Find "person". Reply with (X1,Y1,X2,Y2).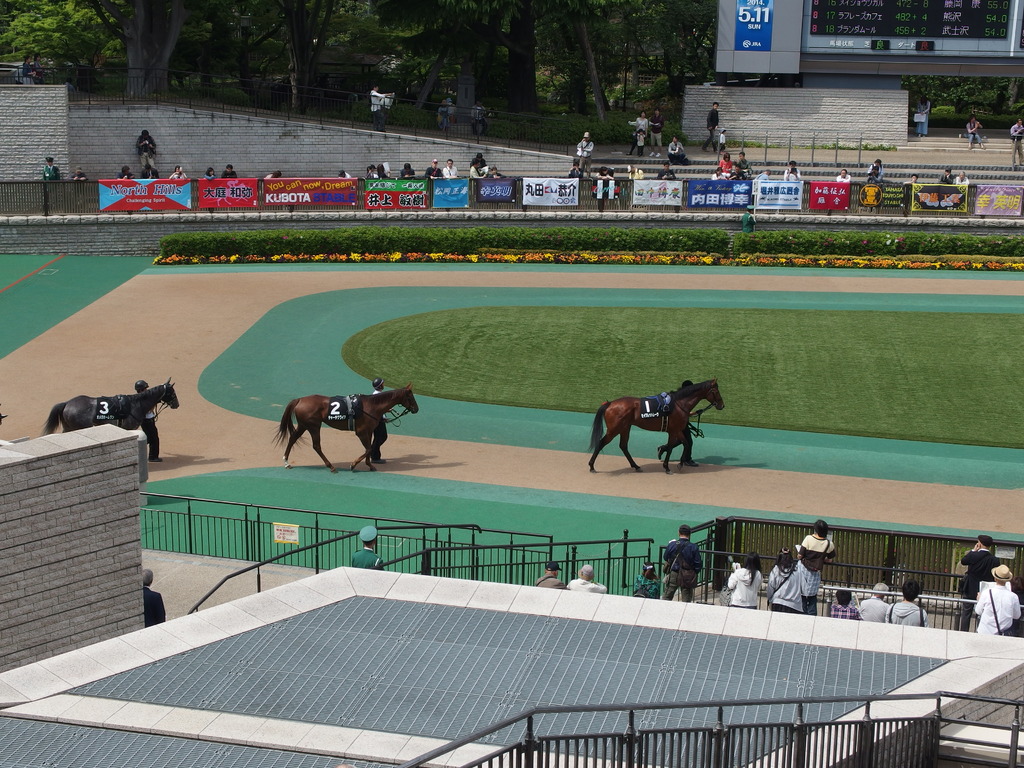
(720,554,762,607).
